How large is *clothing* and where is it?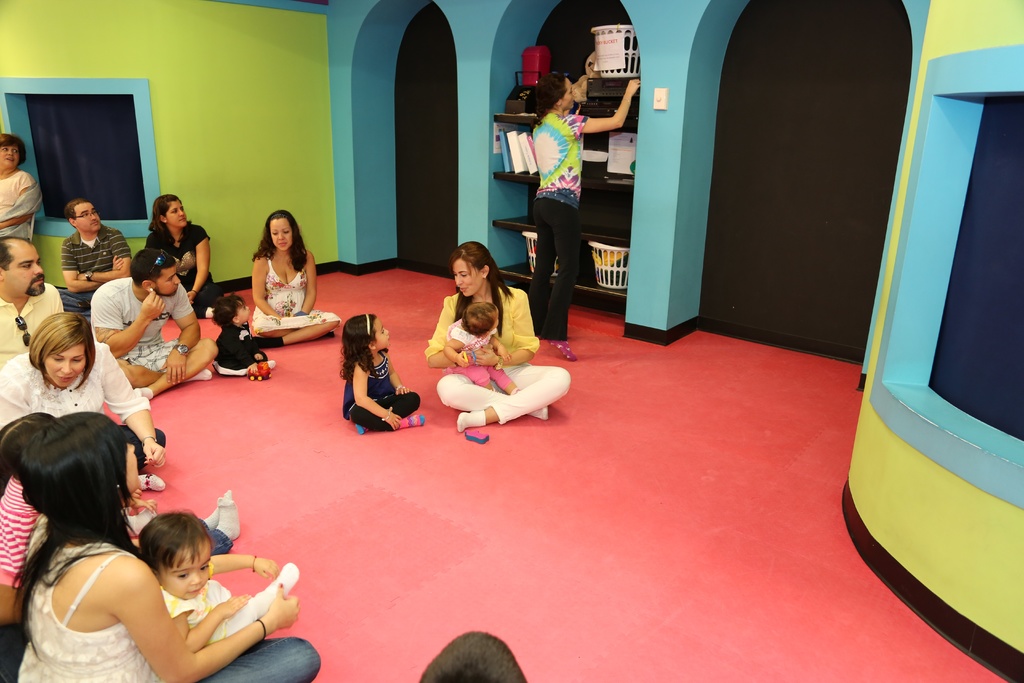
Bounding box: BBox(85, 277, 177, 372).
